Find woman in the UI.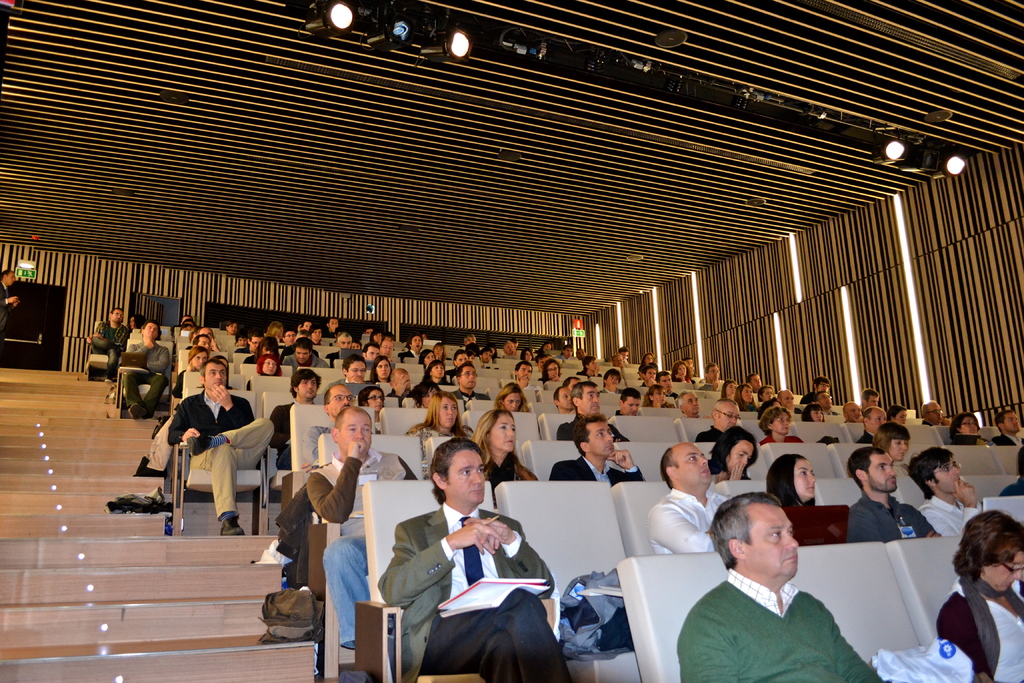
UI element at locate(537, 358, 563, 384).
